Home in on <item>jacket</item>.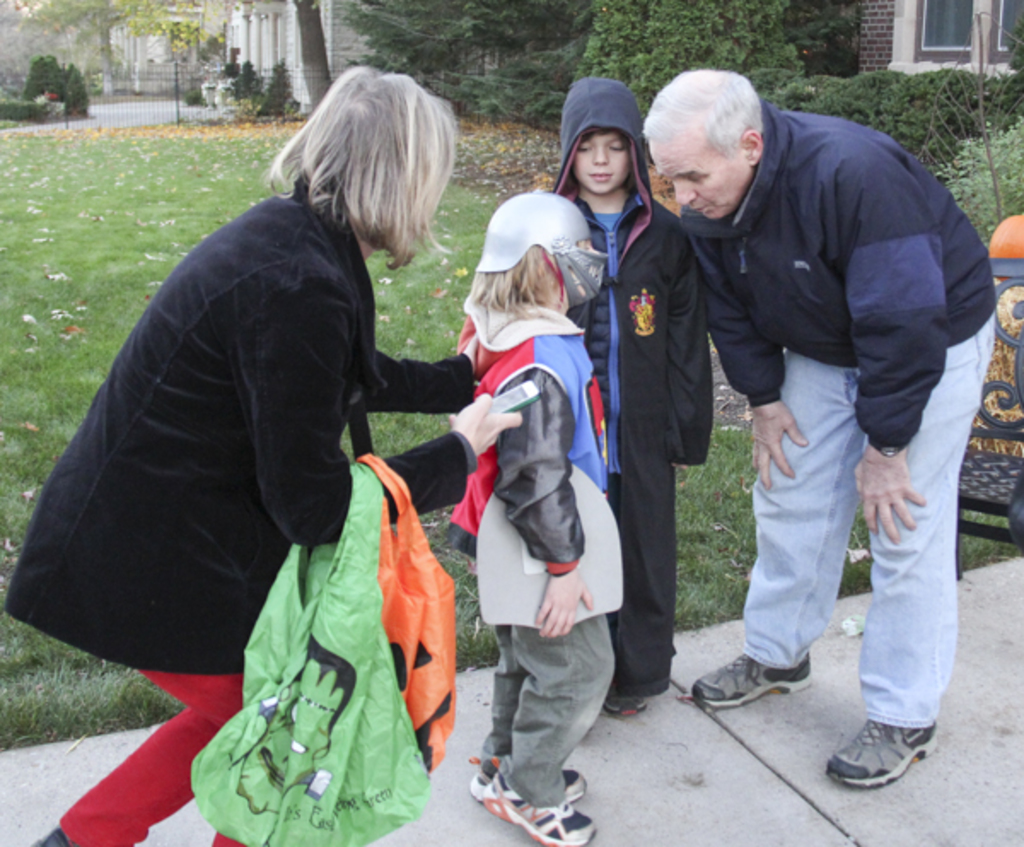
Homed in at Rect(12, 96, 476, 683).
